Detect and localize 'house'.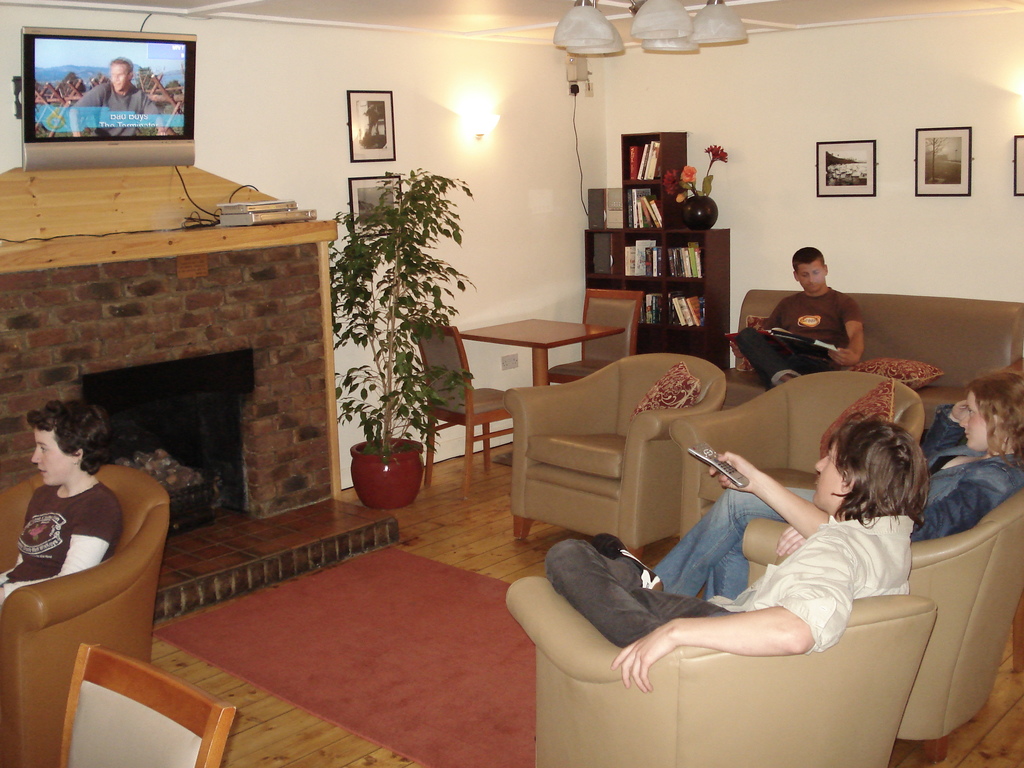
Localized at x1=0, y1=0, x2=1023, y2=767.
